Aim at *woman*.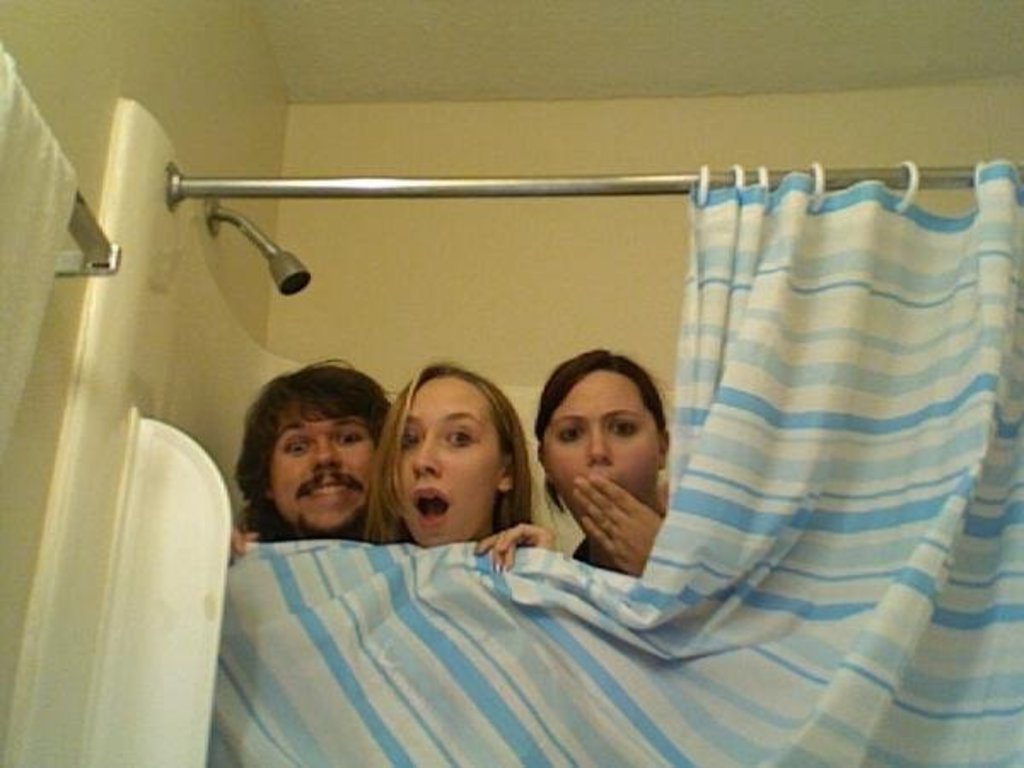
Aimed at (551,346,664,573).
